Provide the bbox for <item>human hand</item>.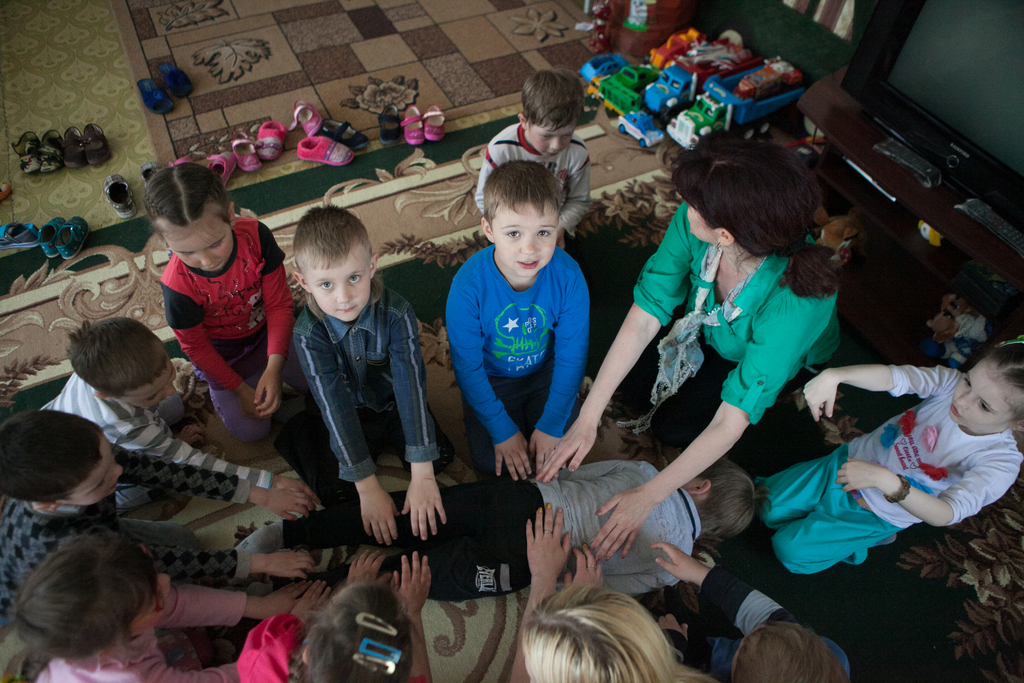
{"left": 346, "top": 549, "right": 394, "bottom": 586}.
